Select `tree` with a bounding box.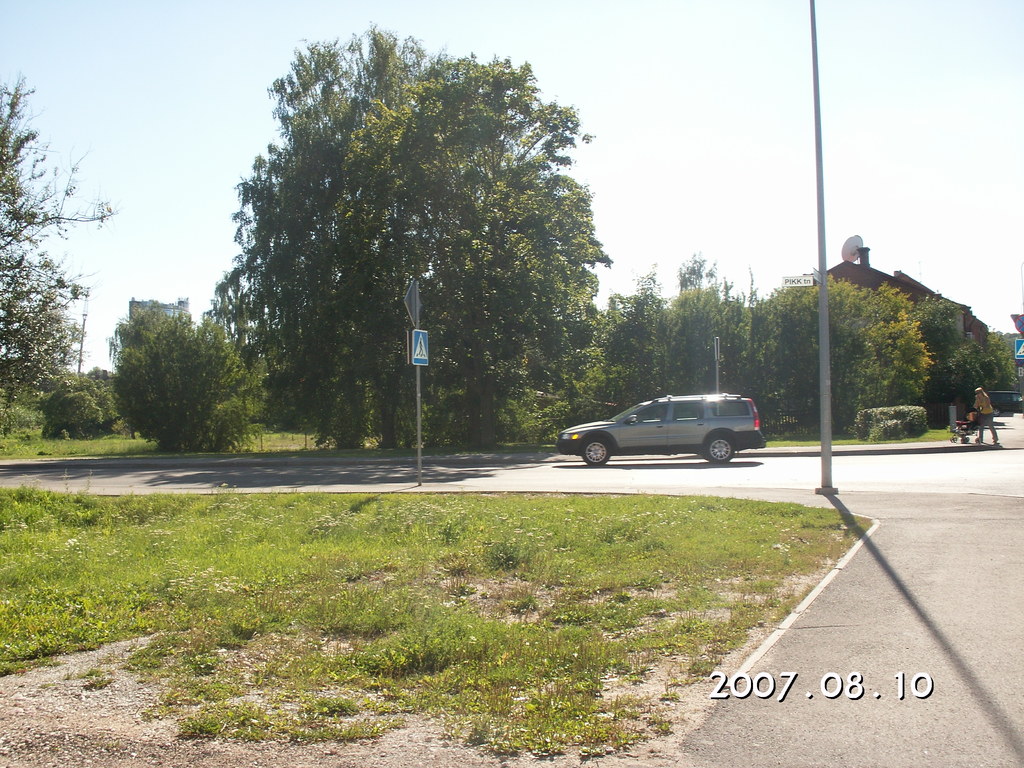
BBox(222, 38, 636, 416).
